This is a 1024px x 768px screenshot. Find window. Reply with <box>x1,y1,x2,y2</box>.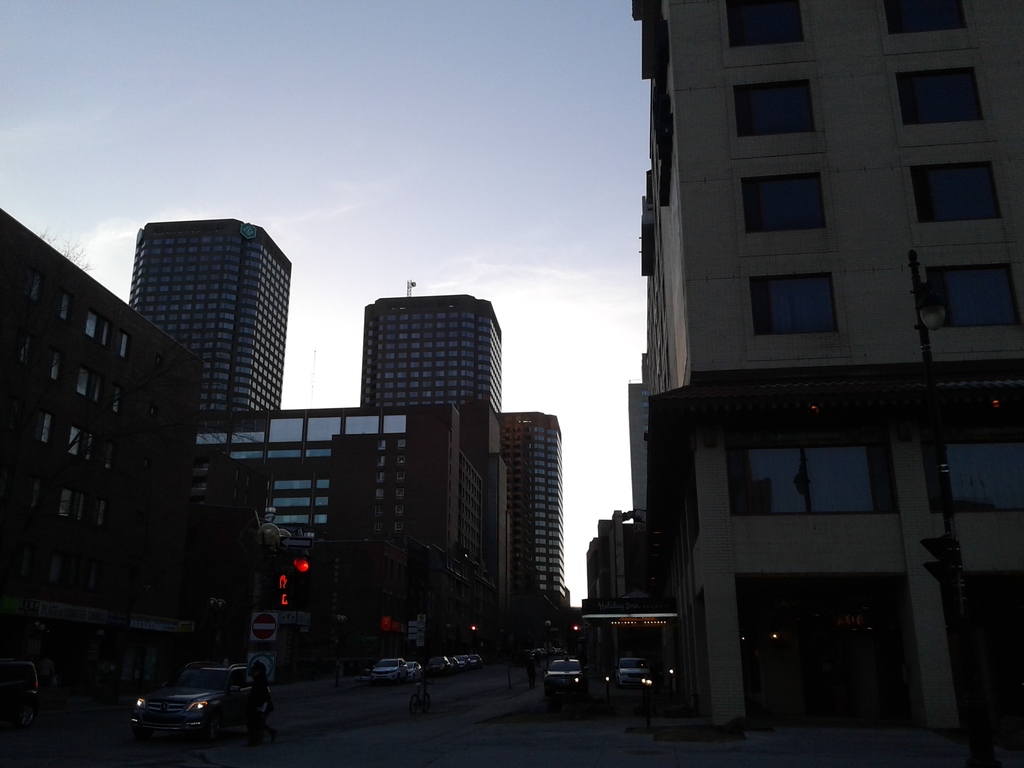
<box>739,82,813,140</box>.
